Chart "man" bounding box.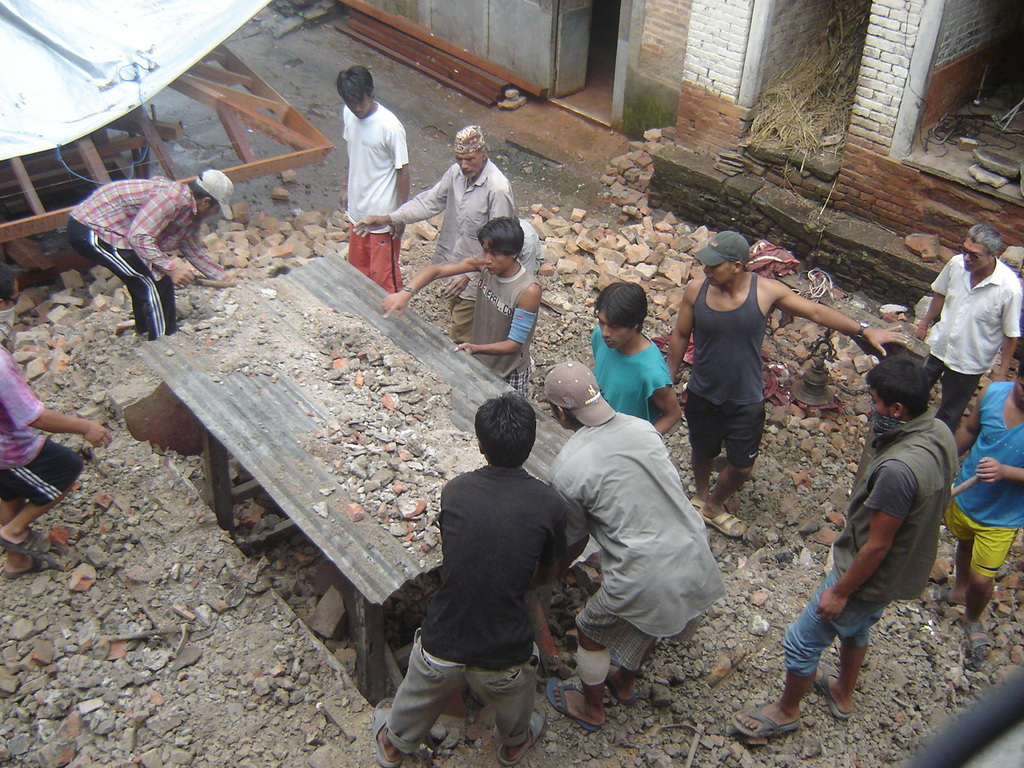
Charted: (351, 120, 518, 350).
